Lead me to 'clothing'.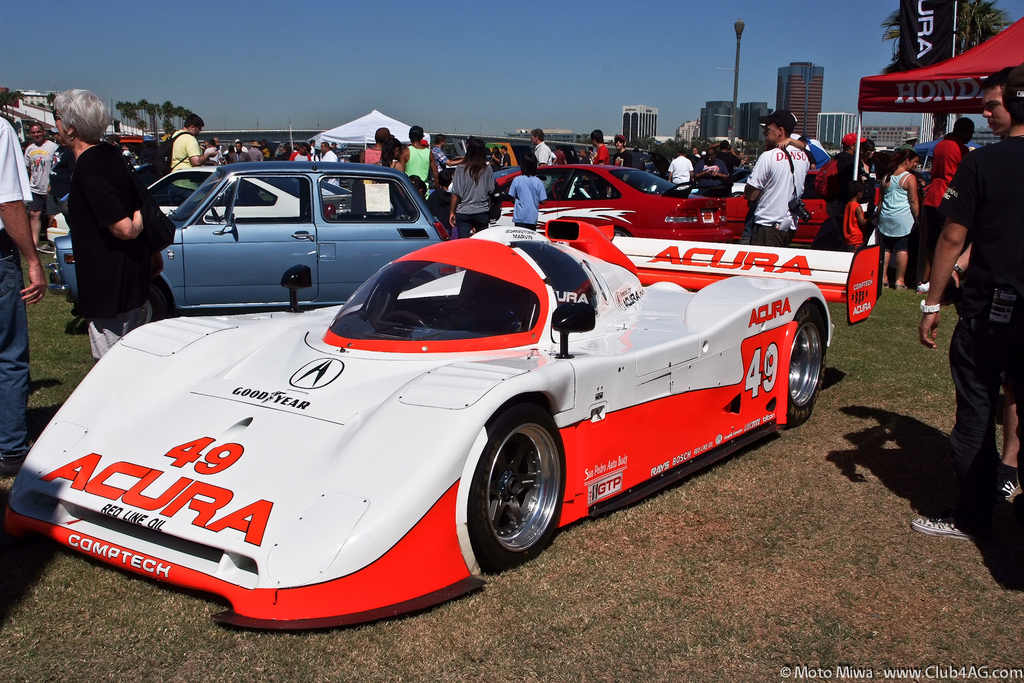
Lead to <box>673,158,689,192</box>.
